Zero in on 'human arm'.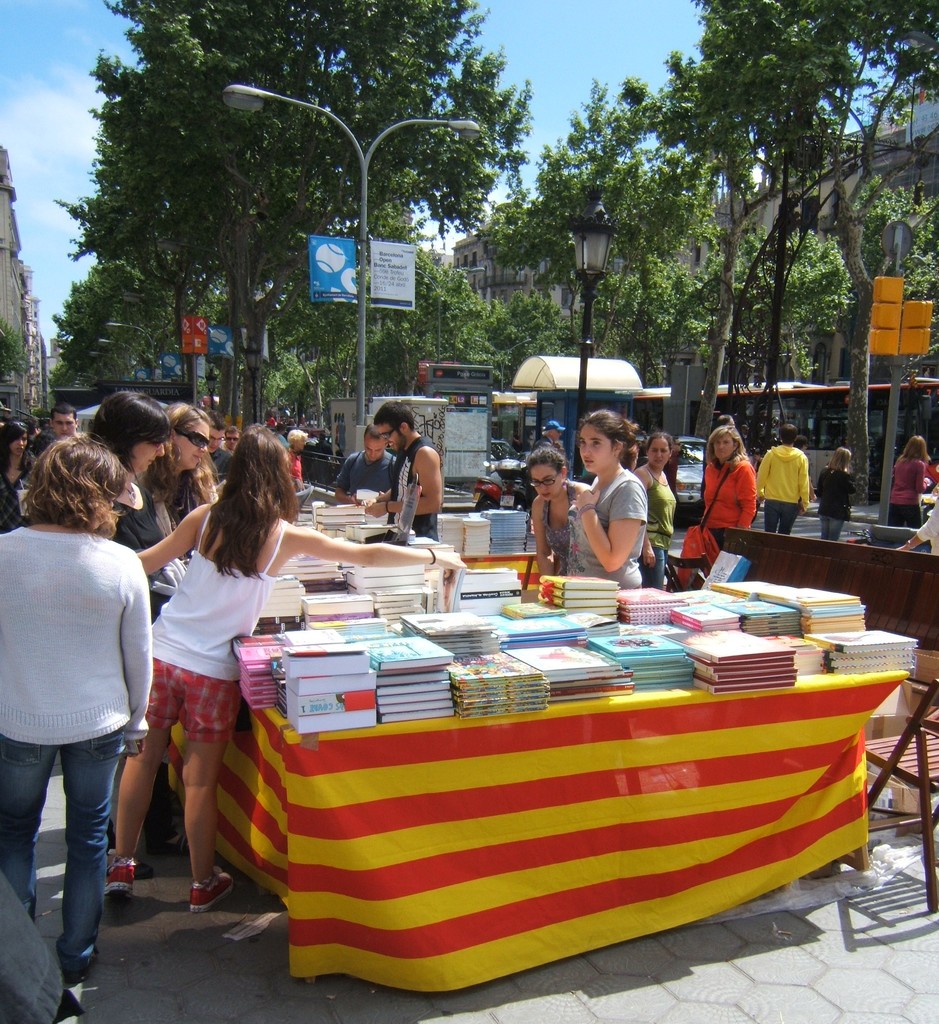
Zeroed in: 225, 452, 232, 468.
